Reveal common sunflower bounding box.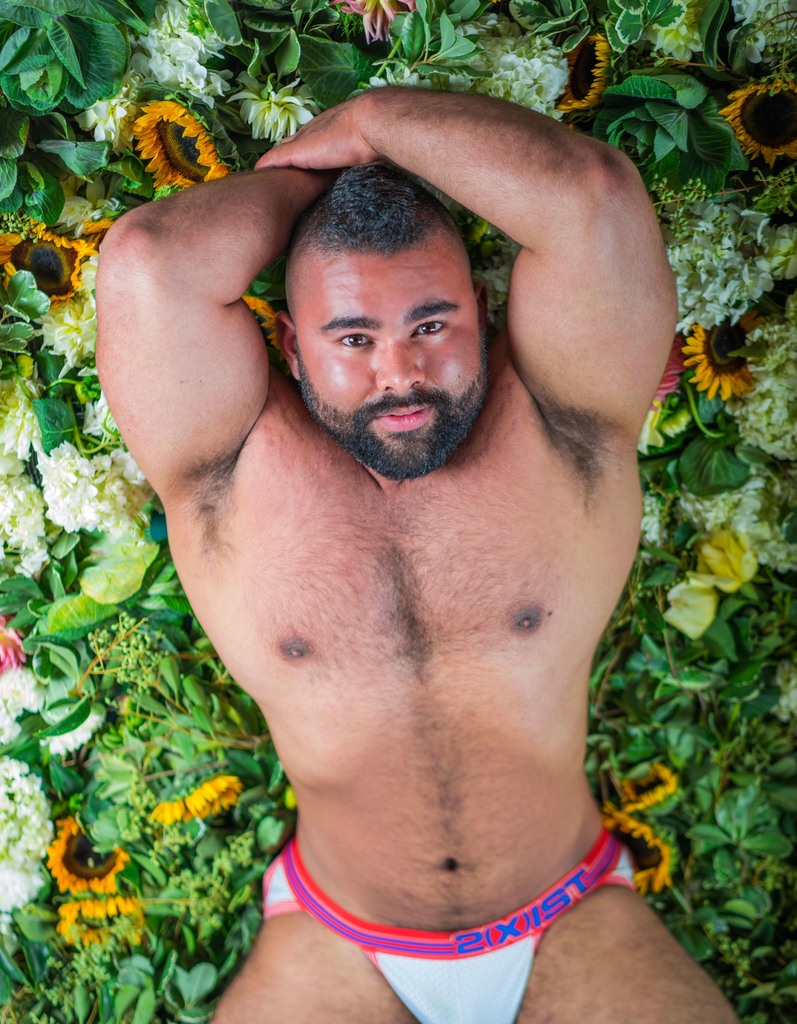
Revealed: bbox=(604, 762, 691, 820).
